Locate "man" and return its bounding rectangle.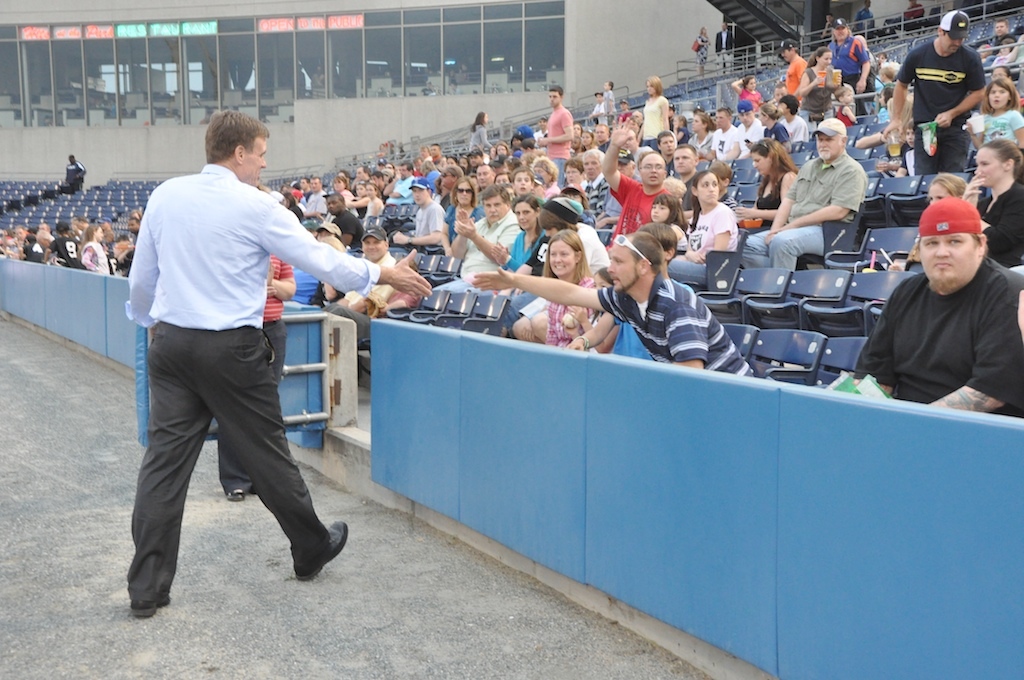
bbox=[876, 0, 925, 37].
